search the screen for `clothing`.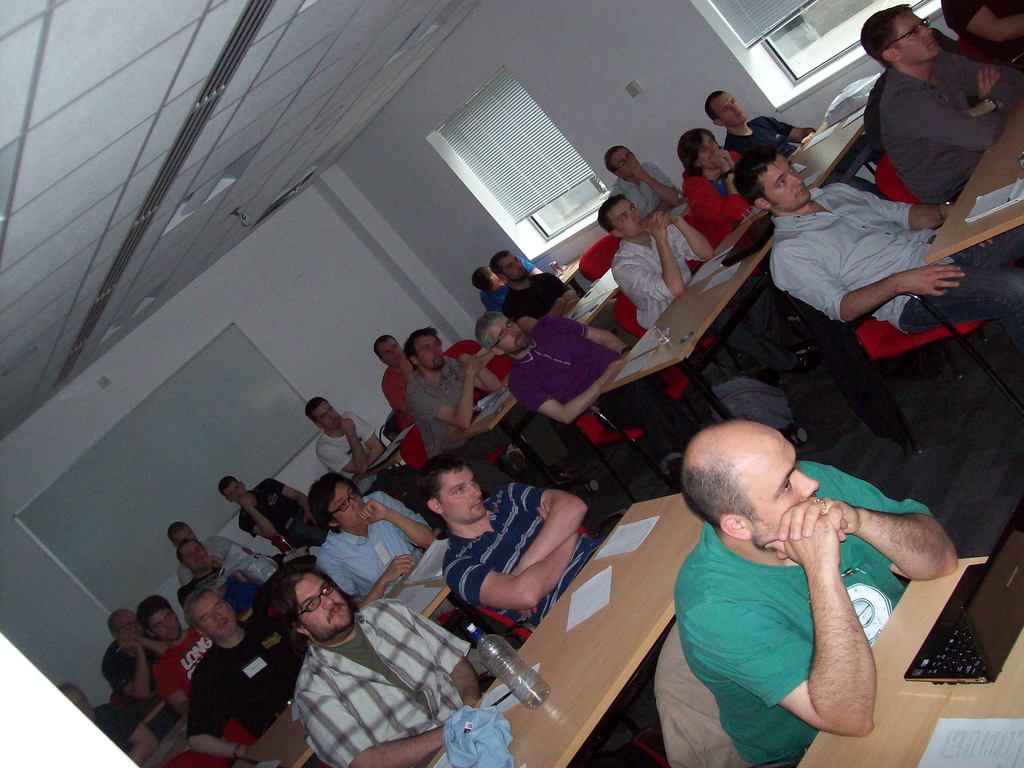
Found at pyautogui.locateOnScreen(408, 356, 495, 447).
